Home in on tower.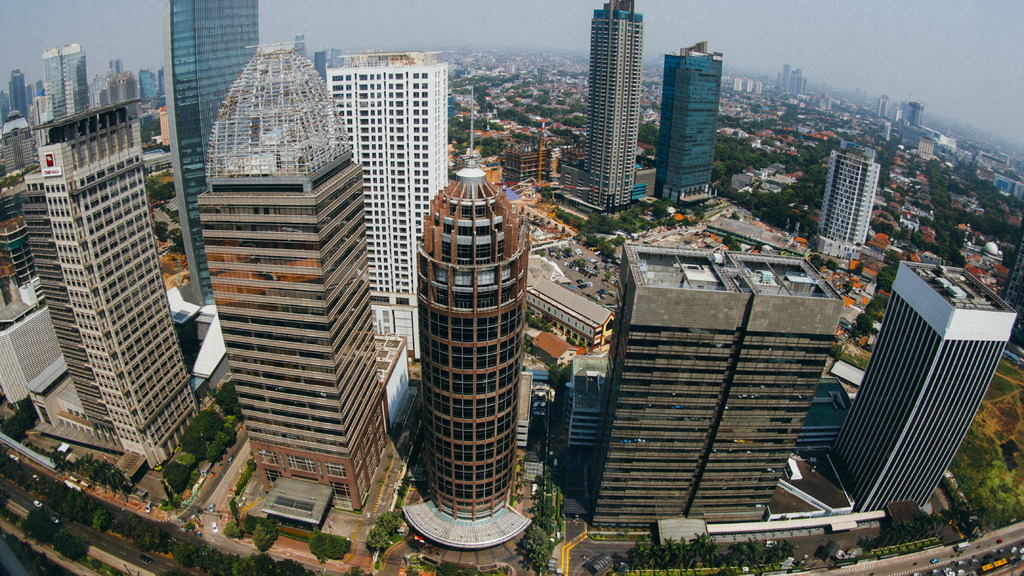
Homed in at rect(835, 268, 1023, 516).
